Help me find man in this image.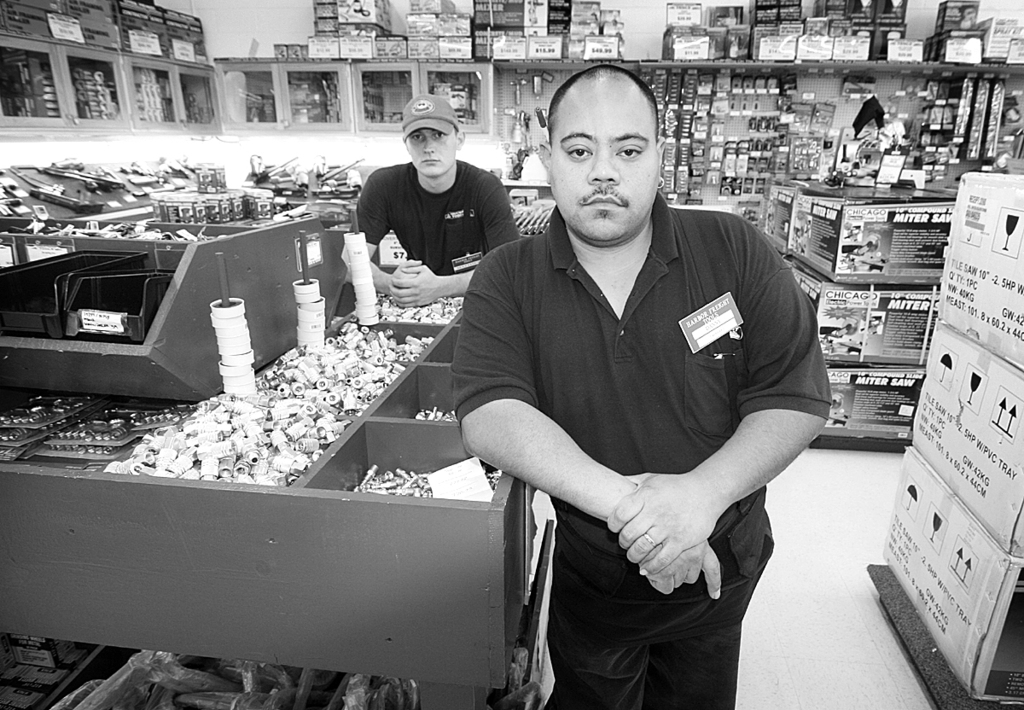
Found it: <region>341, 87, 519, 306</region>.
